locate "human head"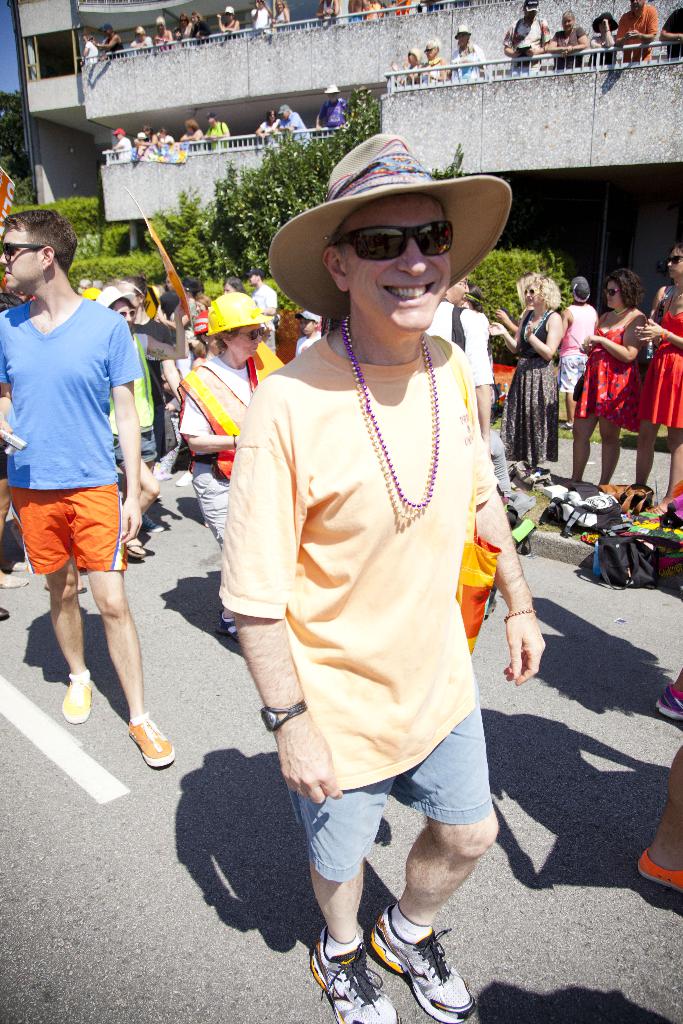
region(607, 266, 639, 310)
